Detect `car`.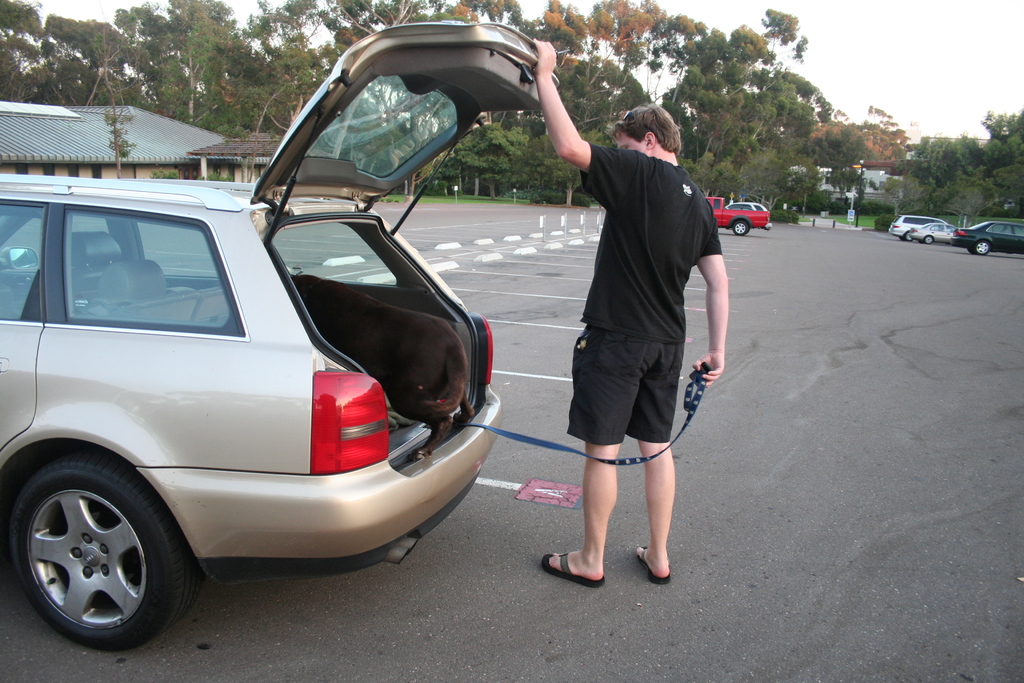
Detected at crop(908, 222, 960, 247).
